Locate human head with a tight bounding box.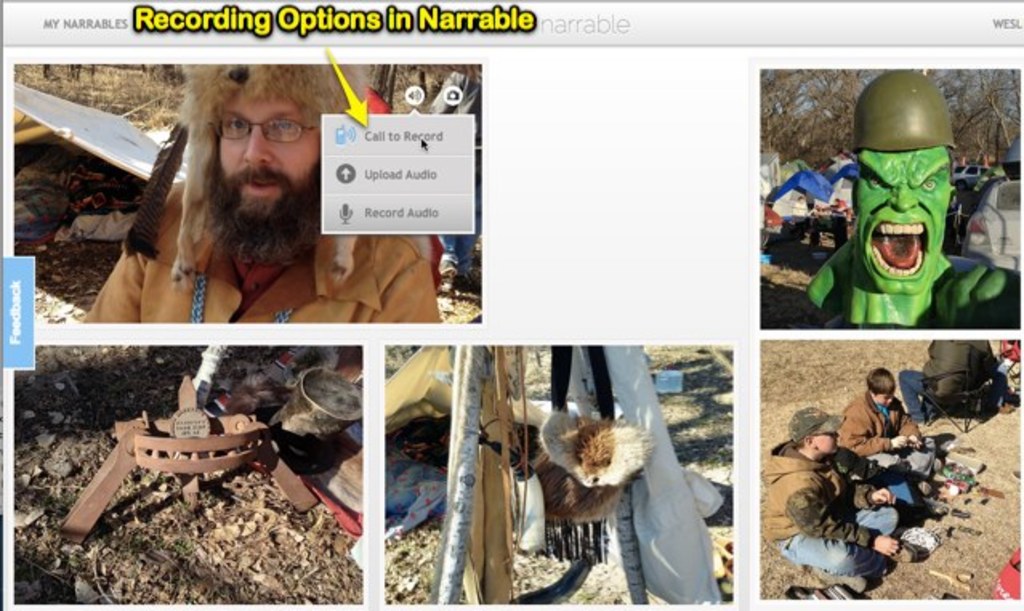
locate(857, 146, 950, 293).
